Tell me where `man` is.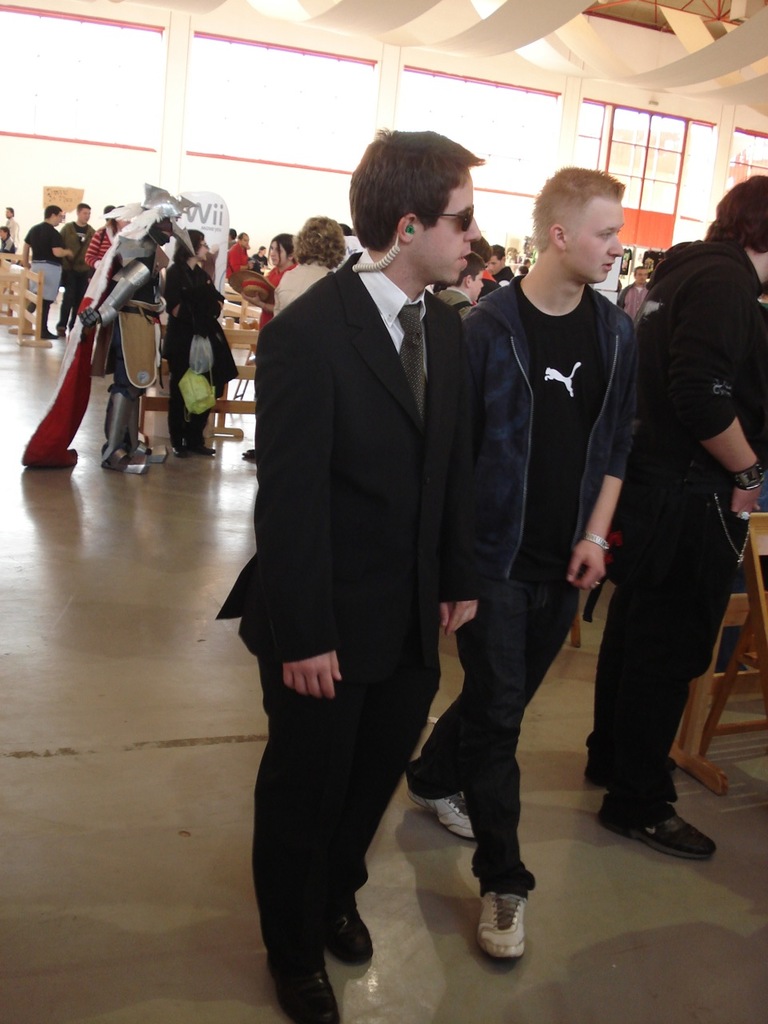
`man` is at 423, 146, 654, 908.
